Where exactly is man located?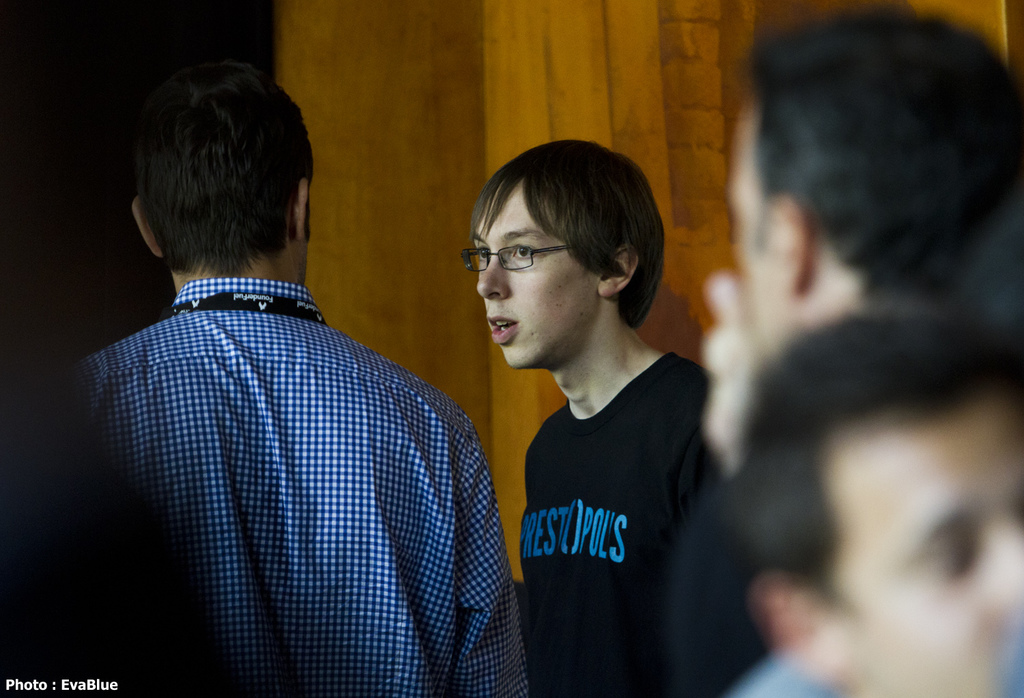
Its bounding box is (x1=79, y1=64, x2=530, y2=697).
